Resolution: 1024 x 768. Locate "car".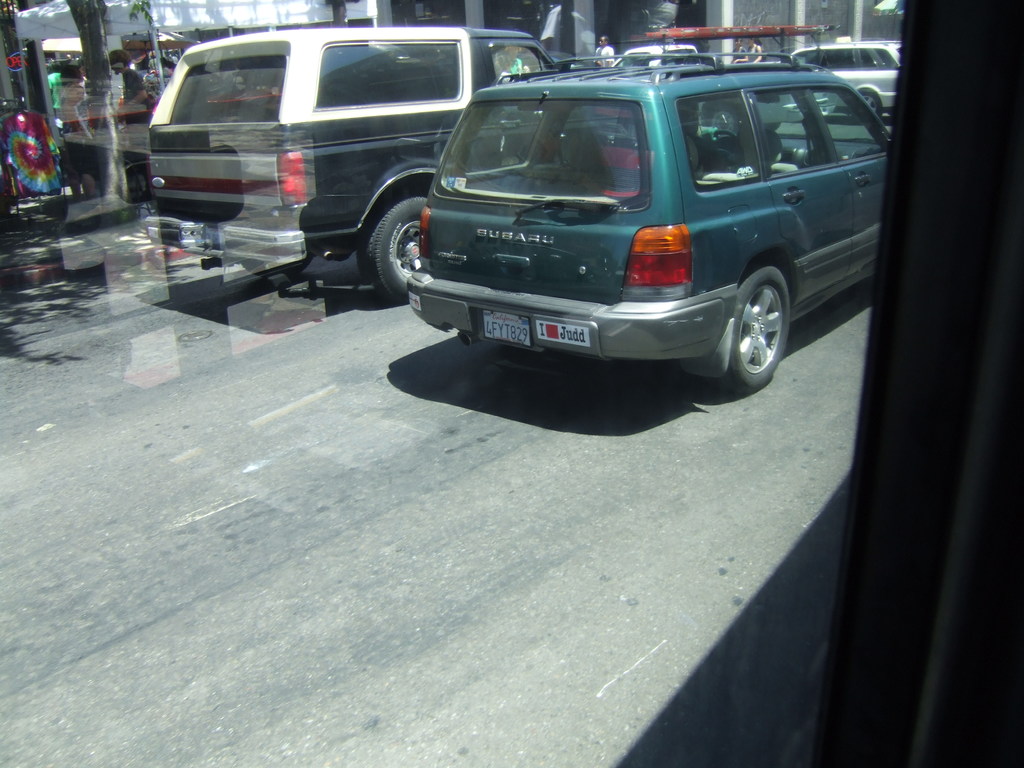
141 28 554 304.
